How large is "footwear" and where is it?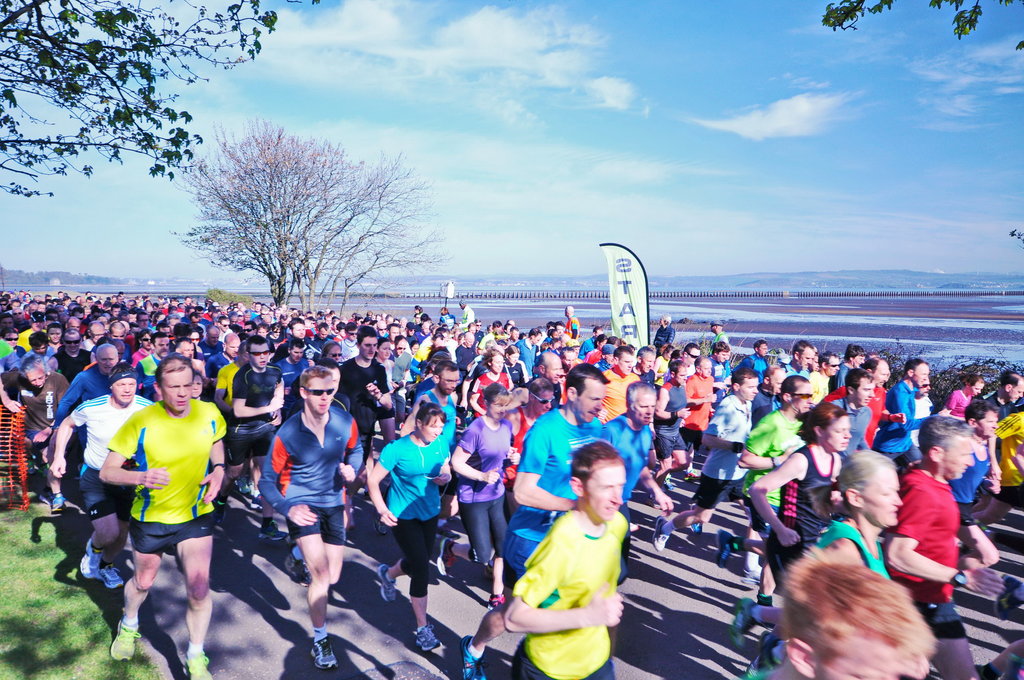
Bounding box: 413/620/443/652.
